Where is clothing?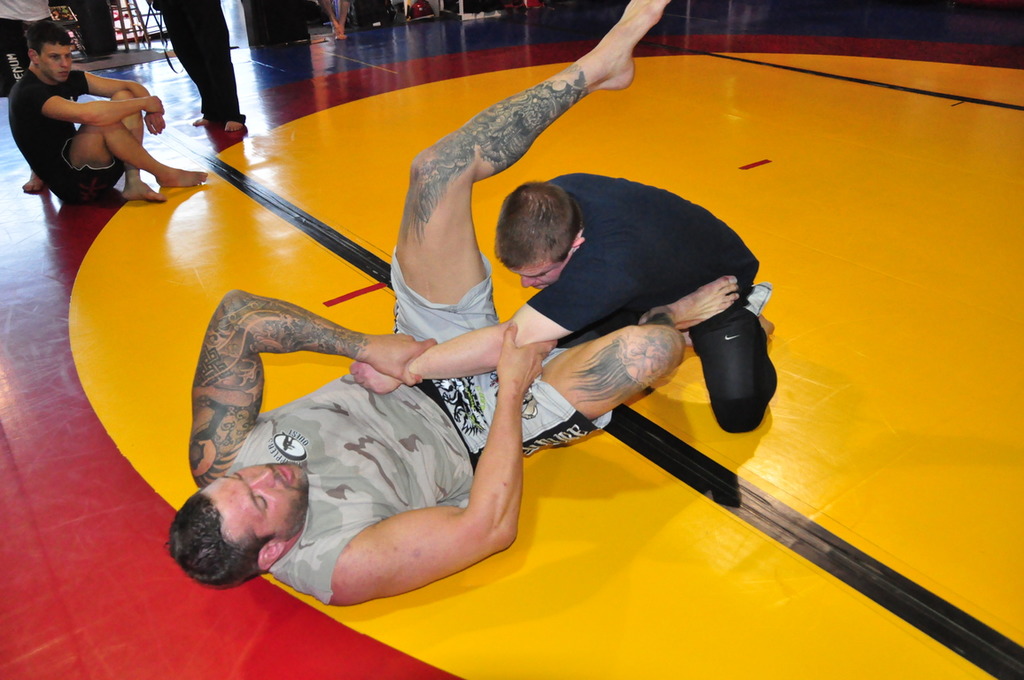
locate(226, 251, 616, 611).
